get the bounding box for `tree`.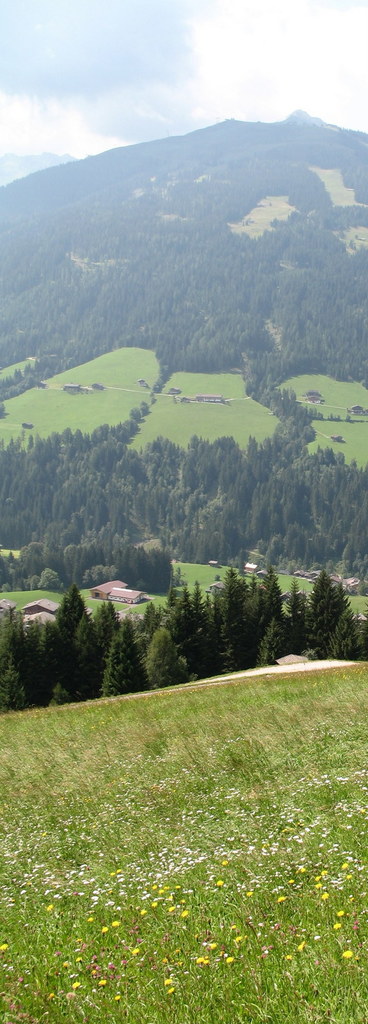
[100, 608, 152, 700].
